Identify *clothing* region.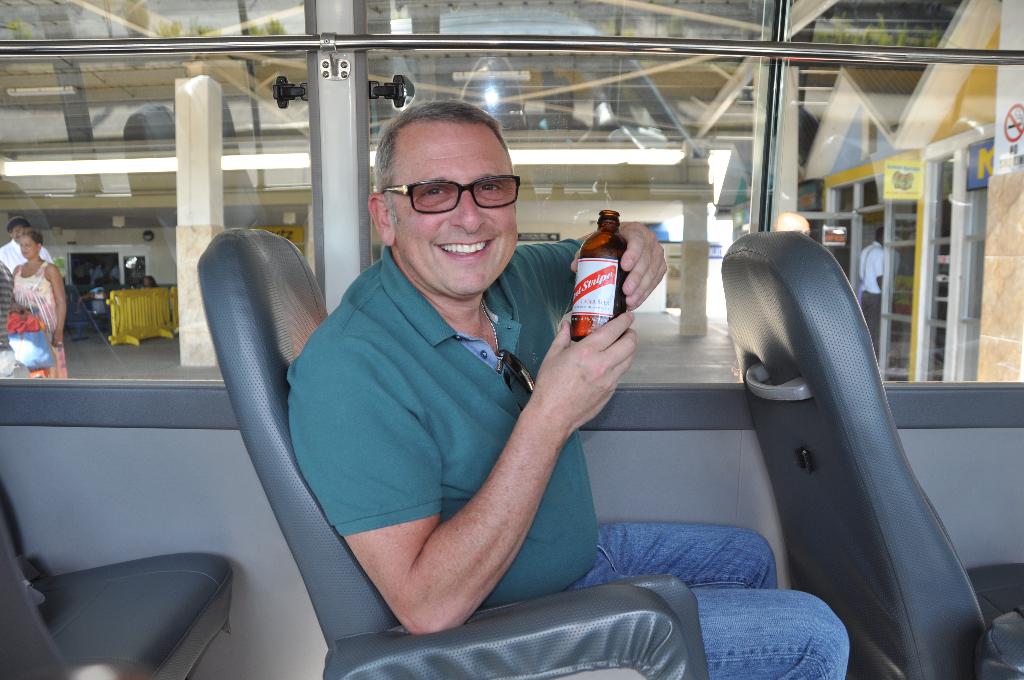
Region: 276 227 848 679.
